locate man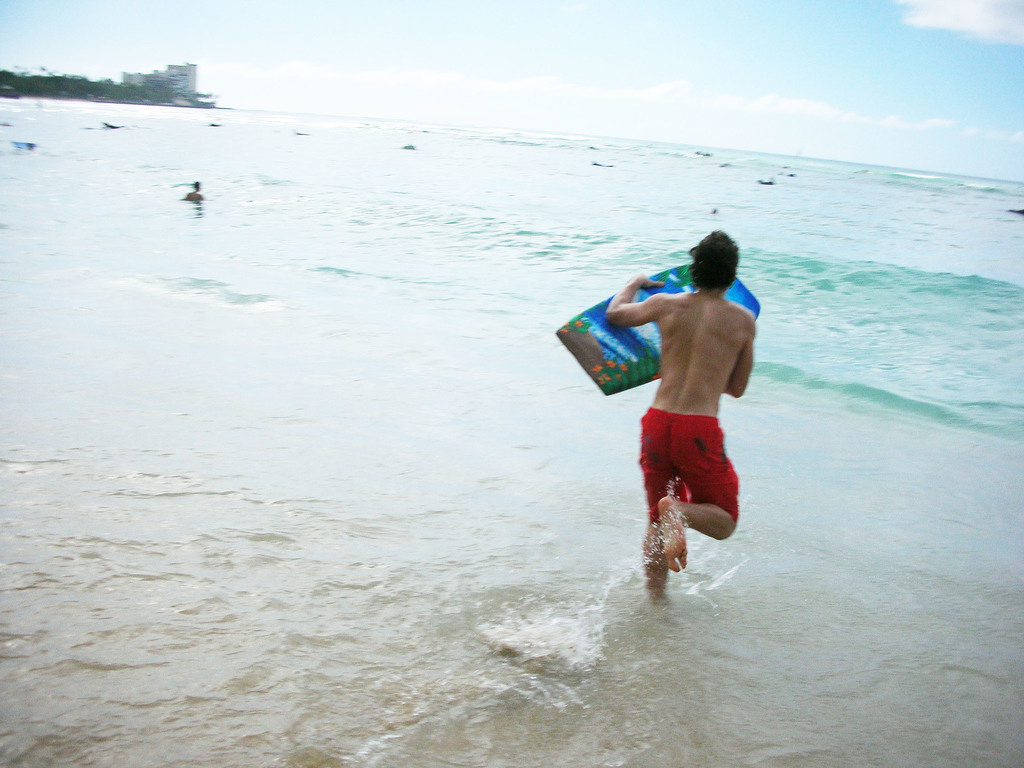
x1=607 y1=232 x2=756 y2=594
